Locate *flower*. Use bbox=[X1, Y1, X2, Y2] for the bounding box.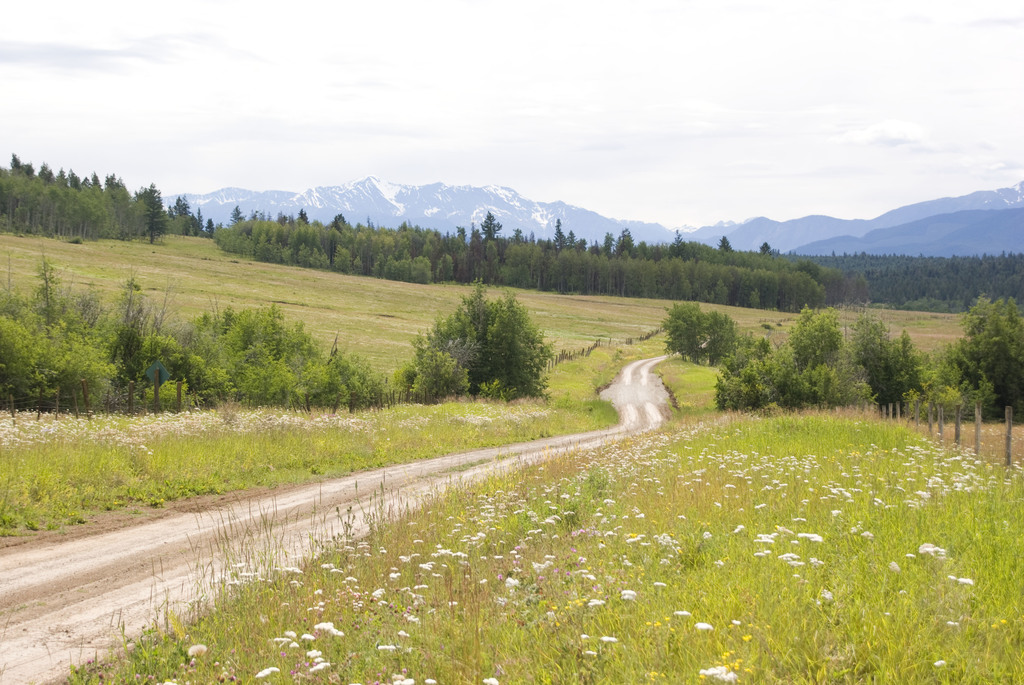
bbox=[312, 618, 345, 637].
